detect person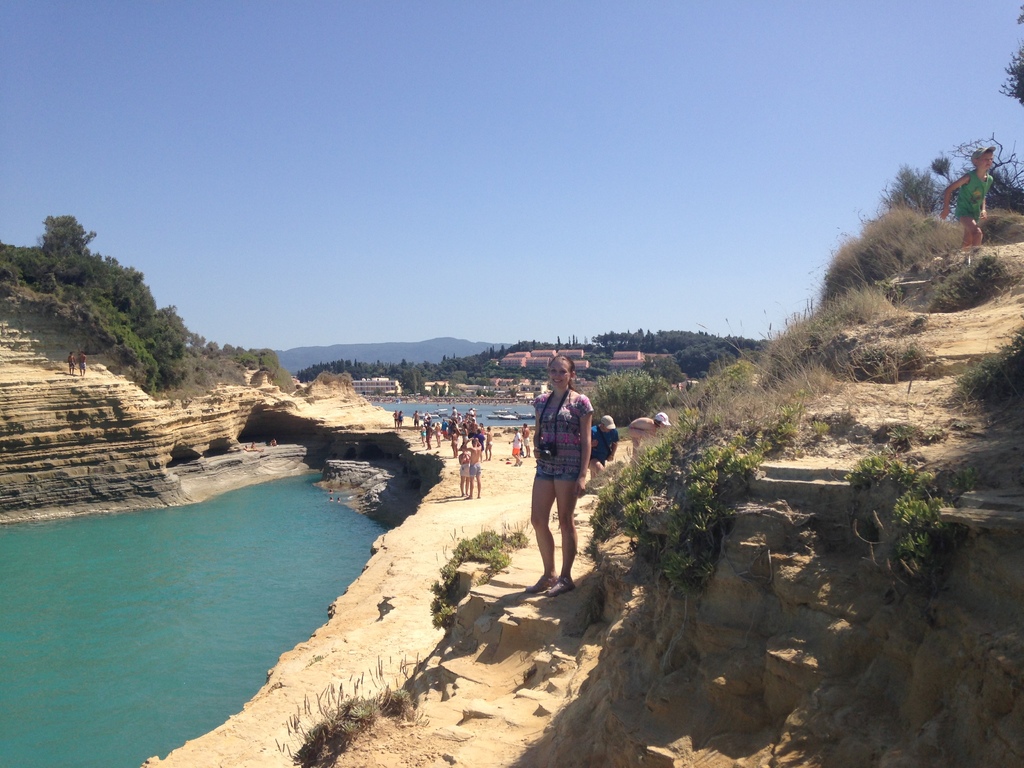
crop(251, 440, 262, 448)
